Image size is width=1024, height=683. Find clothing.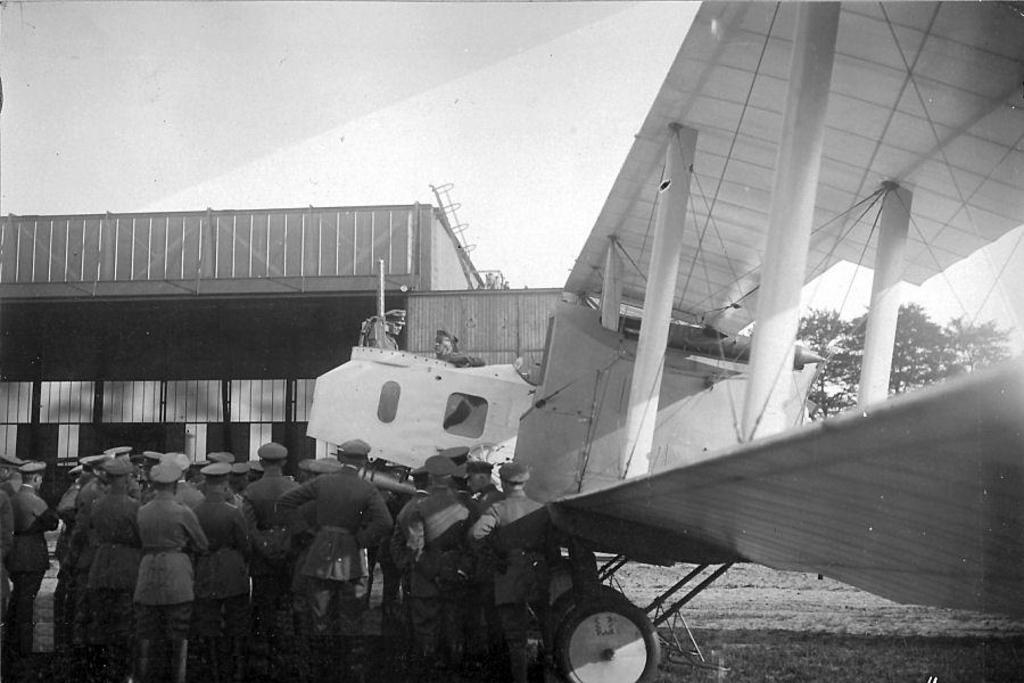
(251, 467, 297, 543).
